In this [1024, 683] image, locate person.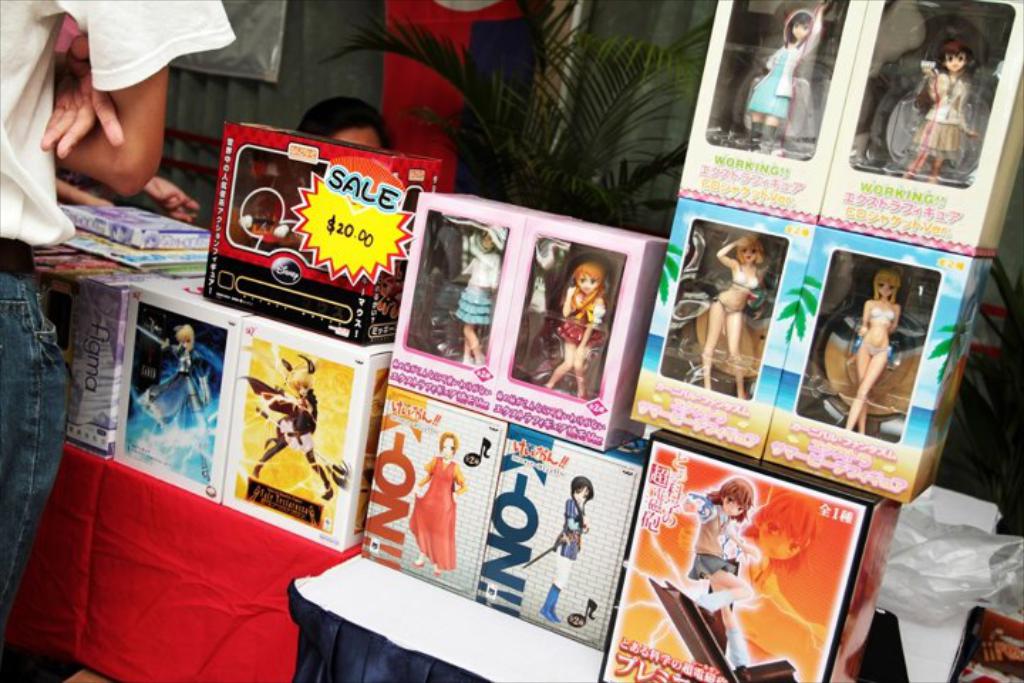
Bounding box: l=538, t=475, r=596, b=616.
